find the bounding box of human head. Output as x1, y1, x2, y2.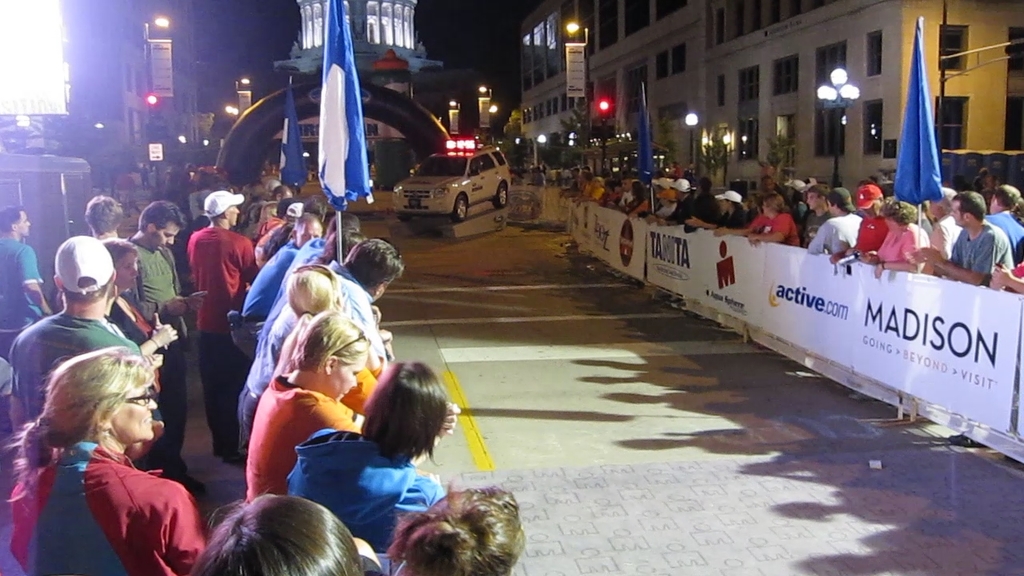
822, 187, 854, 214.
